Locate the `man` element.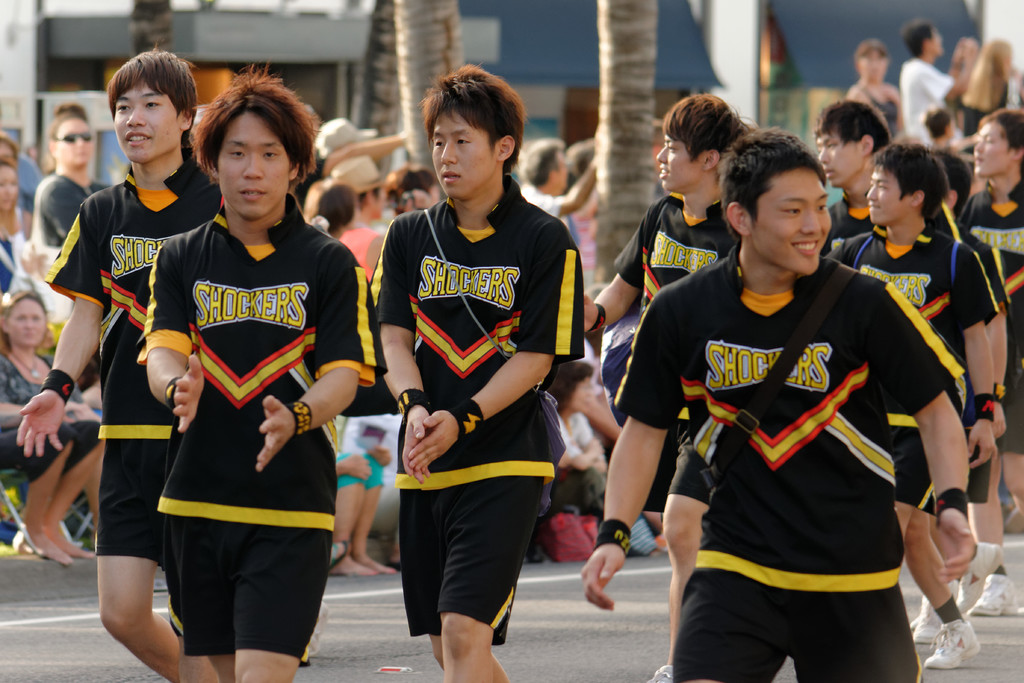
Element bbox: <region>923, 150, 1013, 609</region>.
